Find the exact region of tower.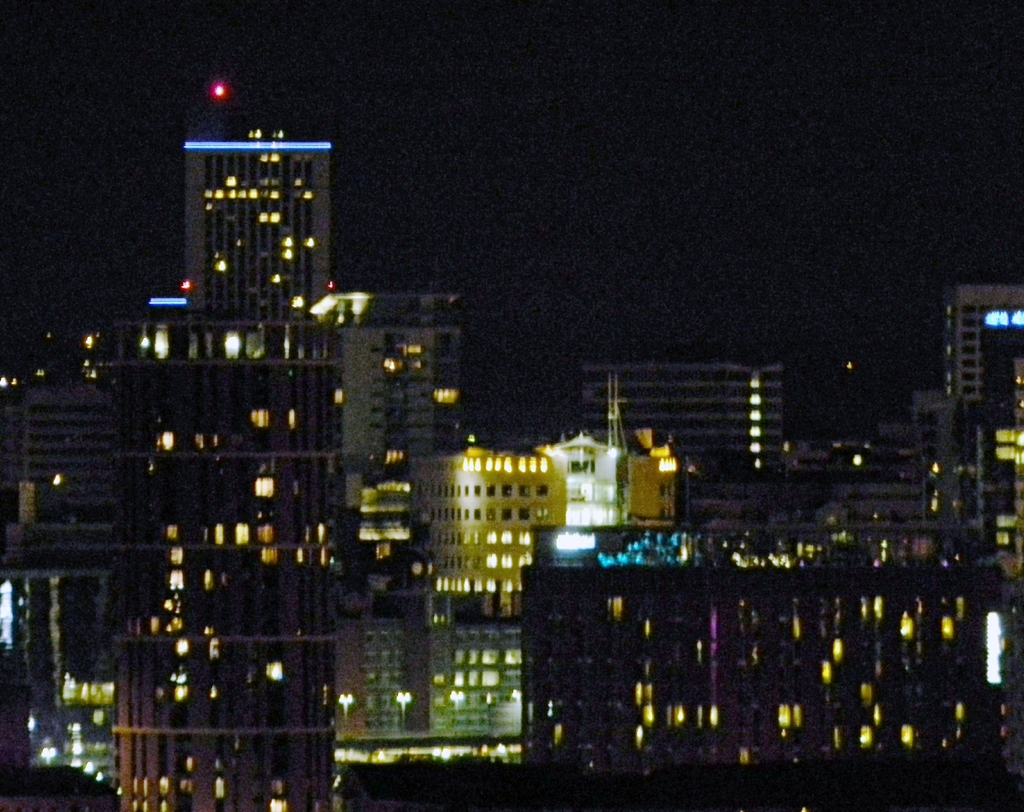
Exact region: BBox(534, 431, 626, 519).
